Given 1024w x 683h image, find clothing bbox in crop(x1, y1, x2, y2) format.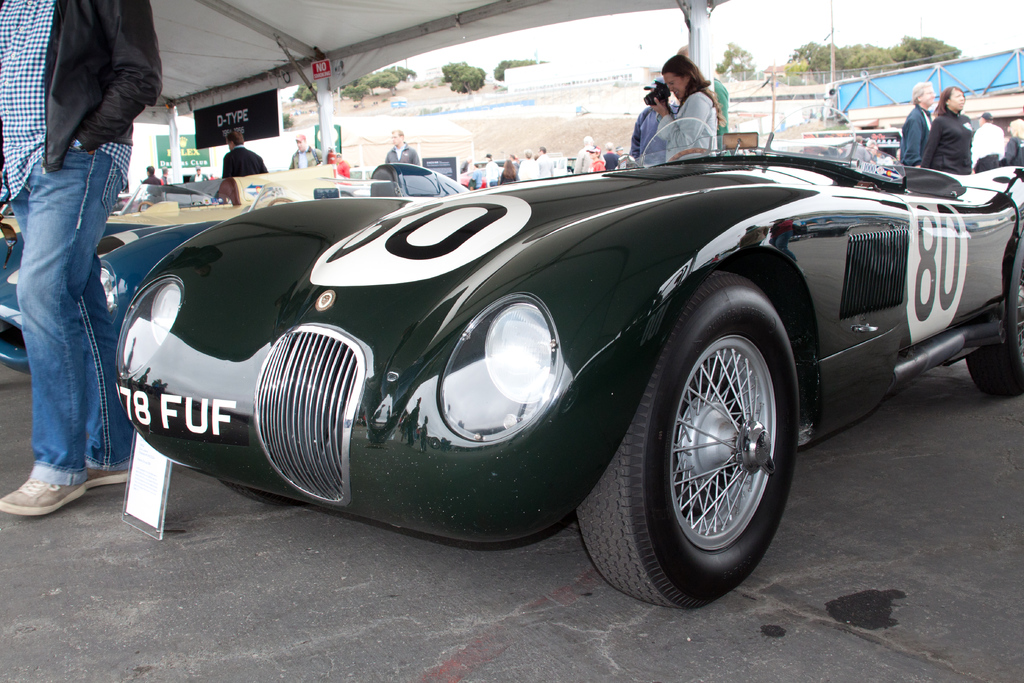
crop(189, 172, 214, 183).
